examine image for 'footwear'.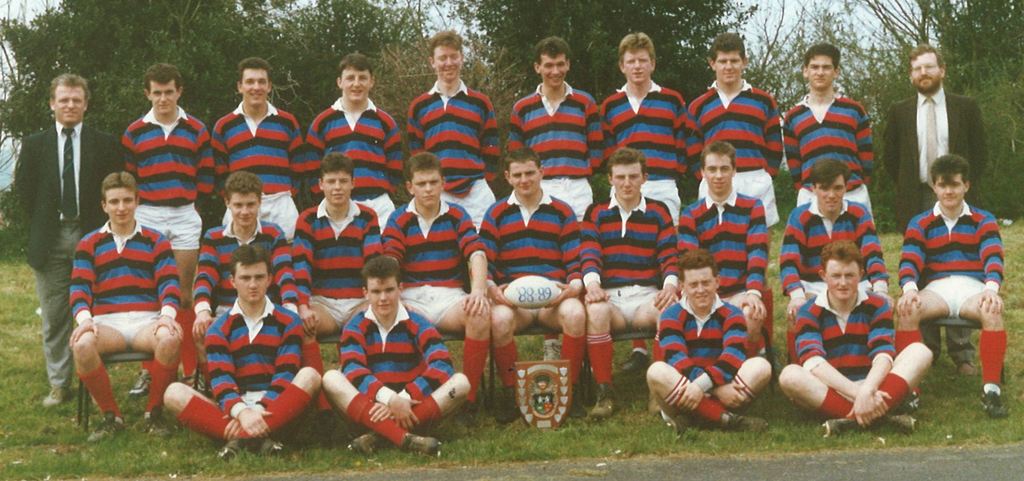
Examination result: [90,412,124,444].
